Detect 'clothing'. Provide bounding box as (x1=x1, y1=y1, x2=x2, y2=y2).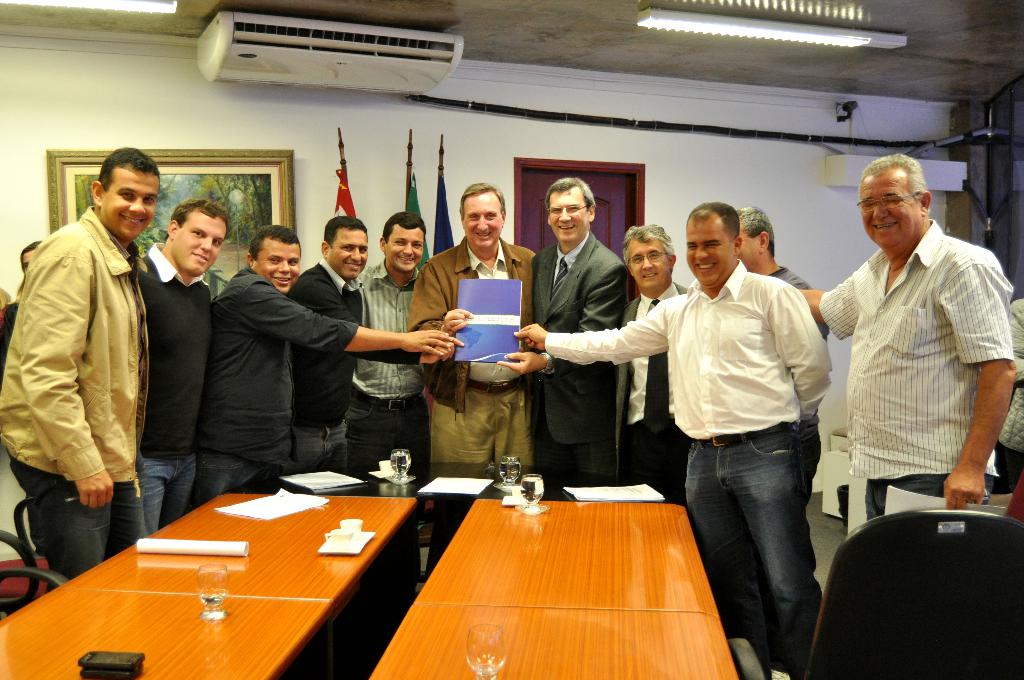
(x1=13, y1=141, x2=163, y2=594).
